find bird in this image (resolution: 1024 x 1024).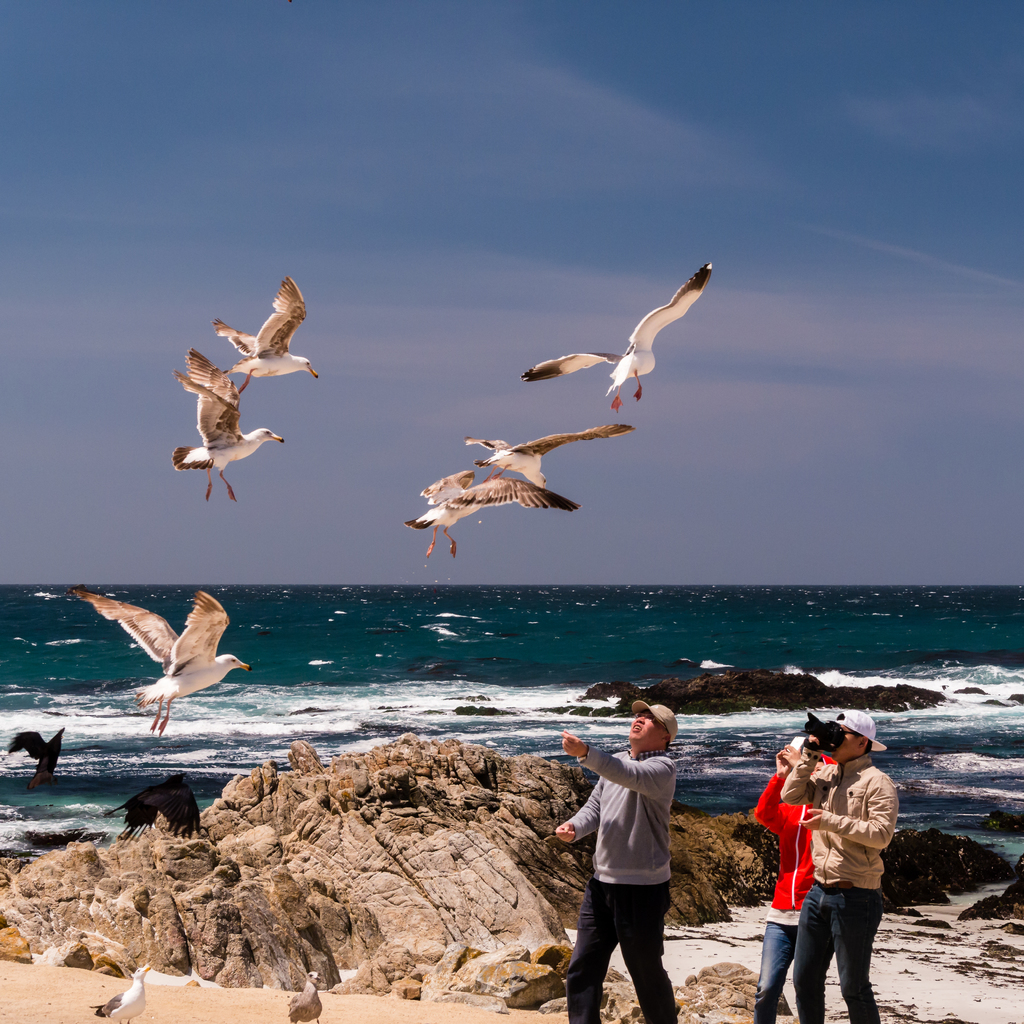
detection(154, 345, 282, 502).
